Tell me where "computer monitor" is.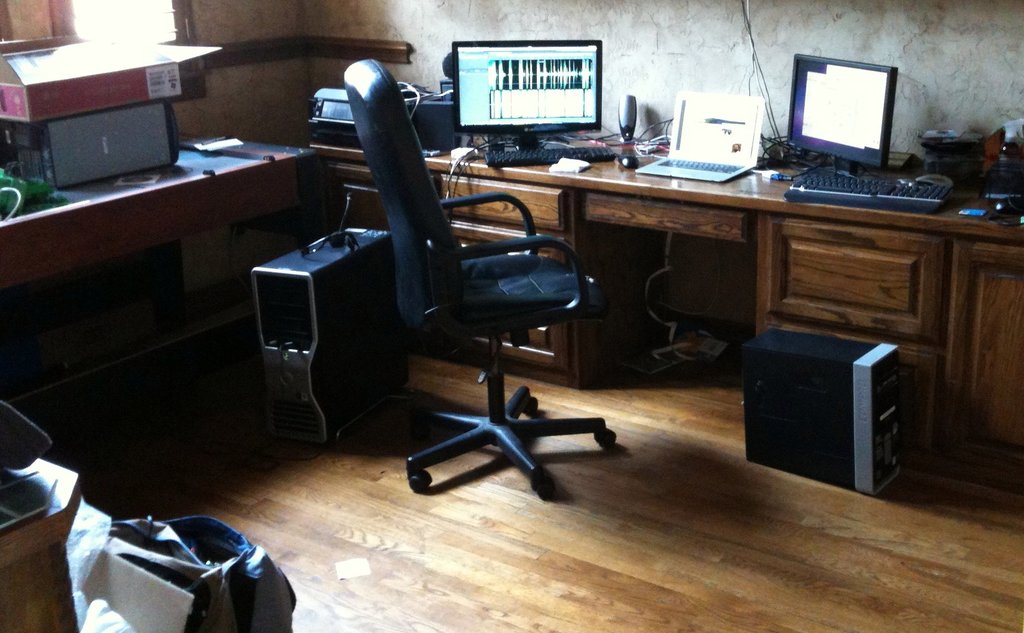
"computer monitor" is at box=[446, 28, 610, 149].
